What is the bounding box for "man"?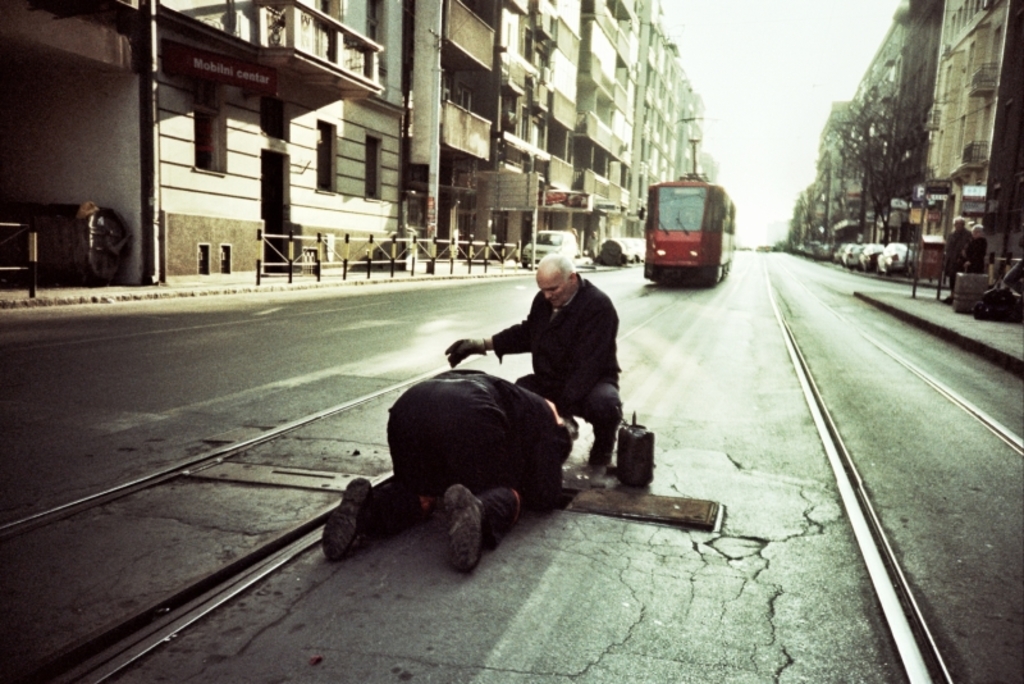
l=317, t=365, r=589, b=589.
